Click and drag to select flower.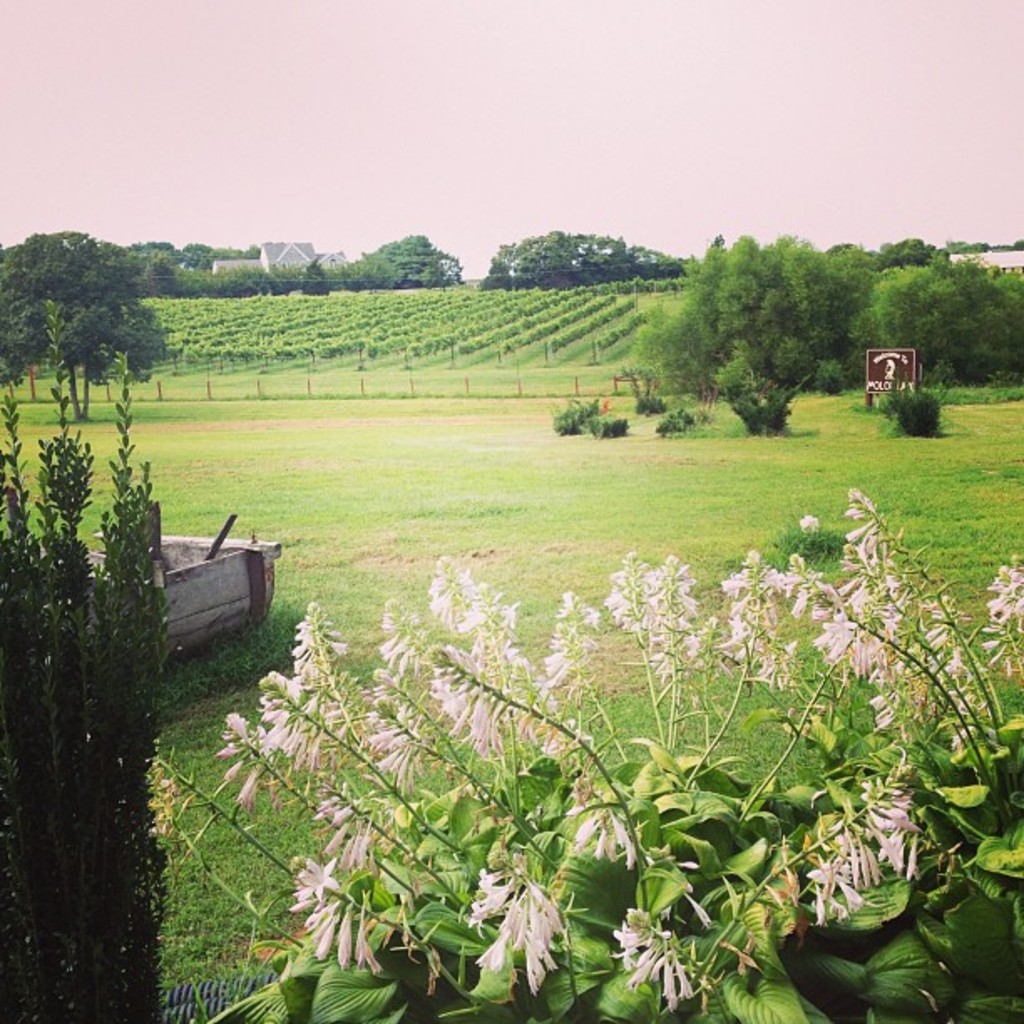
Selection: rect(253, 664, 341, 783).
